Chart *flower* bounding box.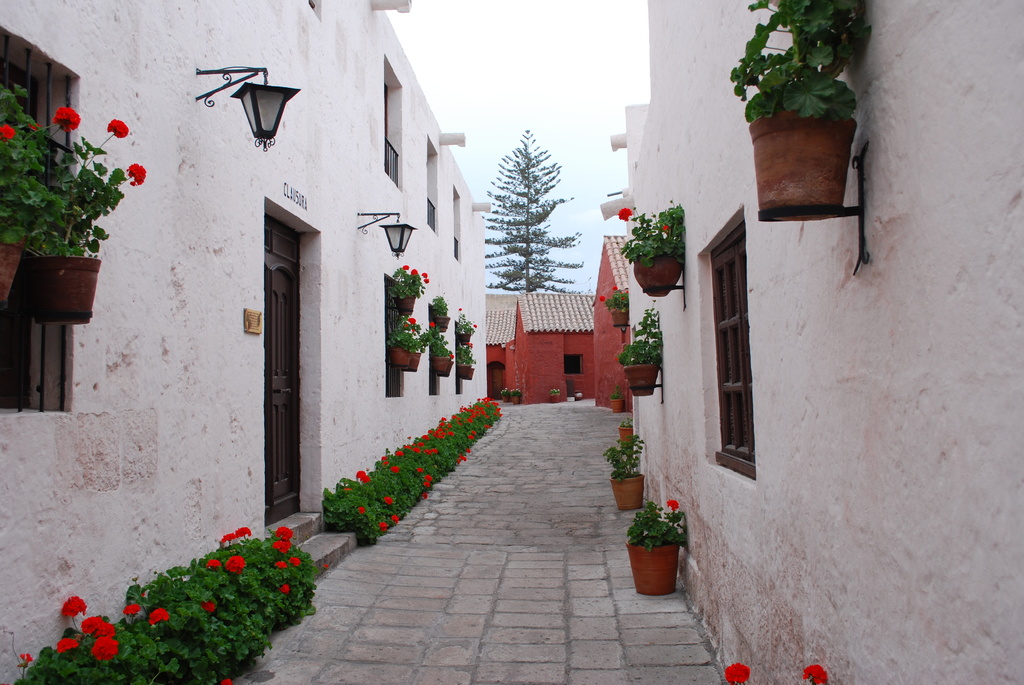
Charted: detection(663, 223, 667, 231).
